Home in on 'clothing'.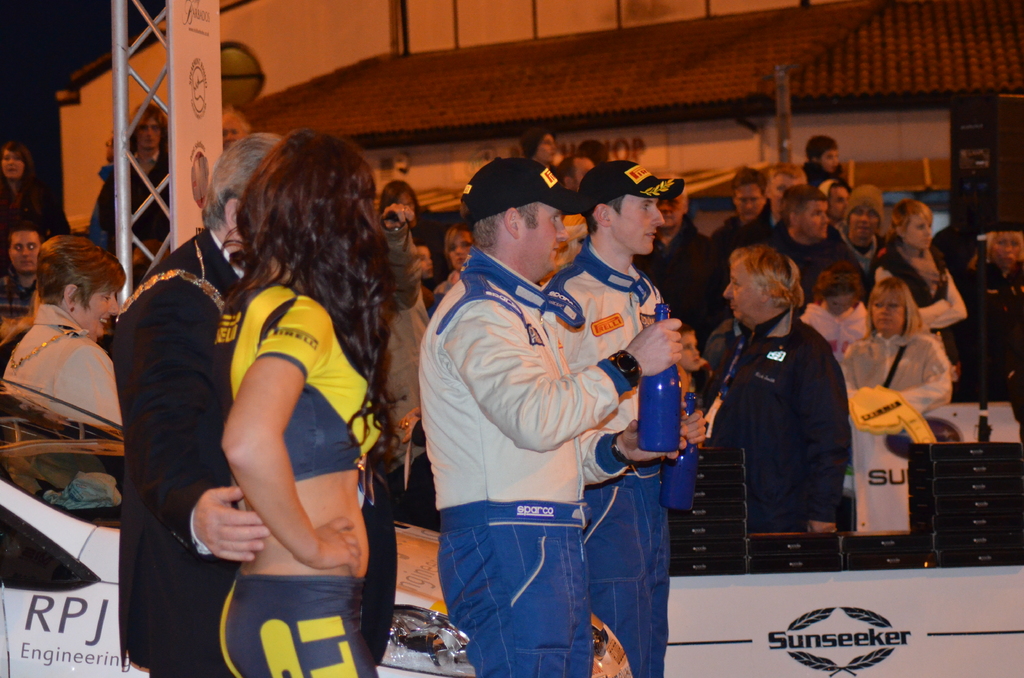
Homed in at bbox=(953, 255, 1023, 414).
